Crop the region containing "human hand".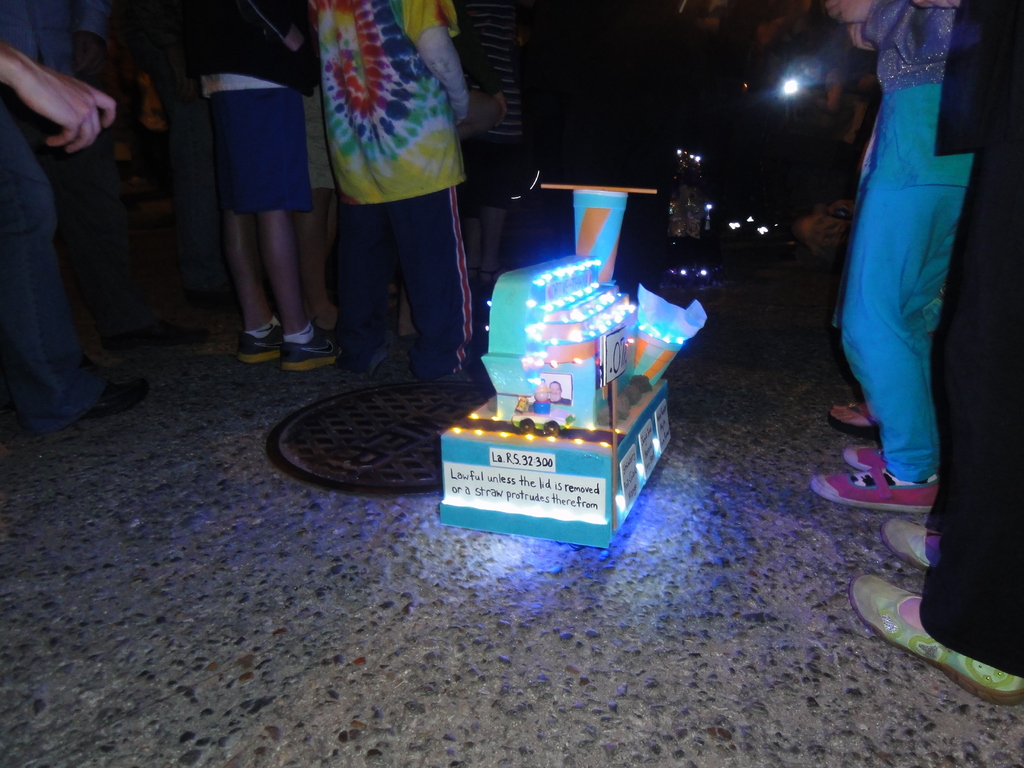
Crop region: bbox(141, 89, 169, 134).
